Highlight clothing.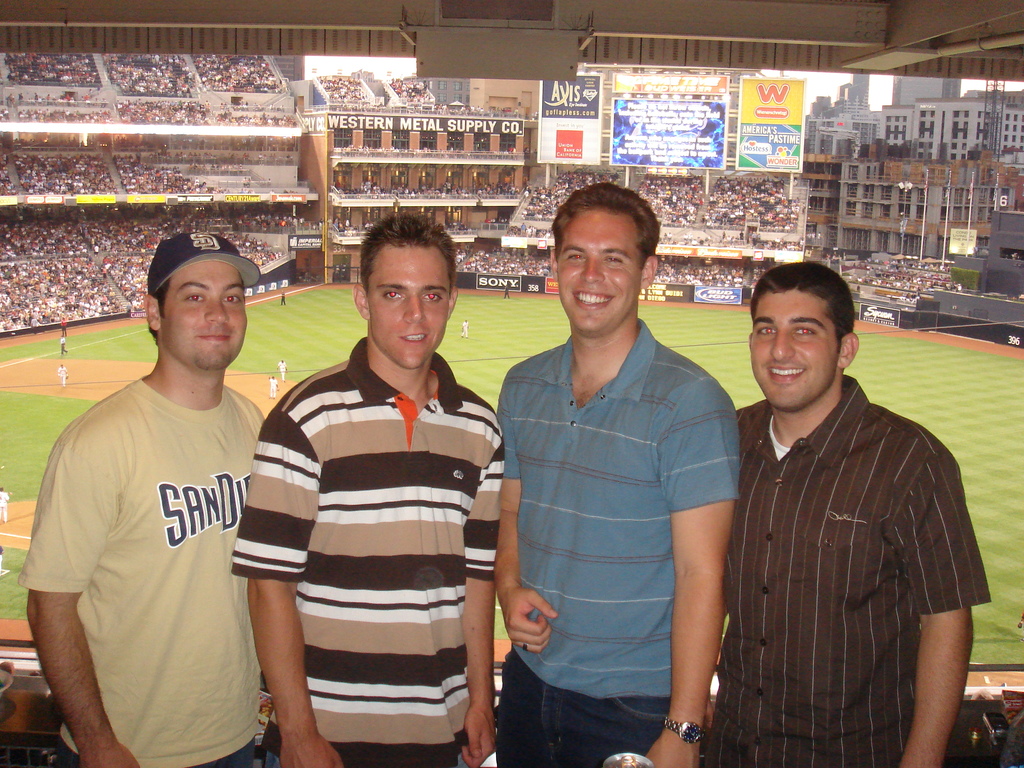
Highlighted region: locate(700, 347, 987, 758).
